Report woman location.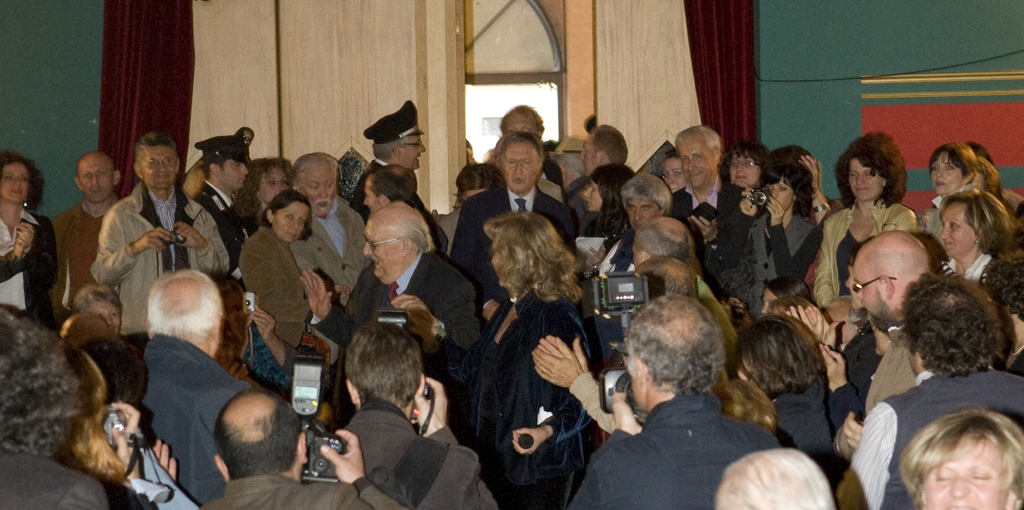
Report: <bbox>235, 185, 328, 403</bbox>.
